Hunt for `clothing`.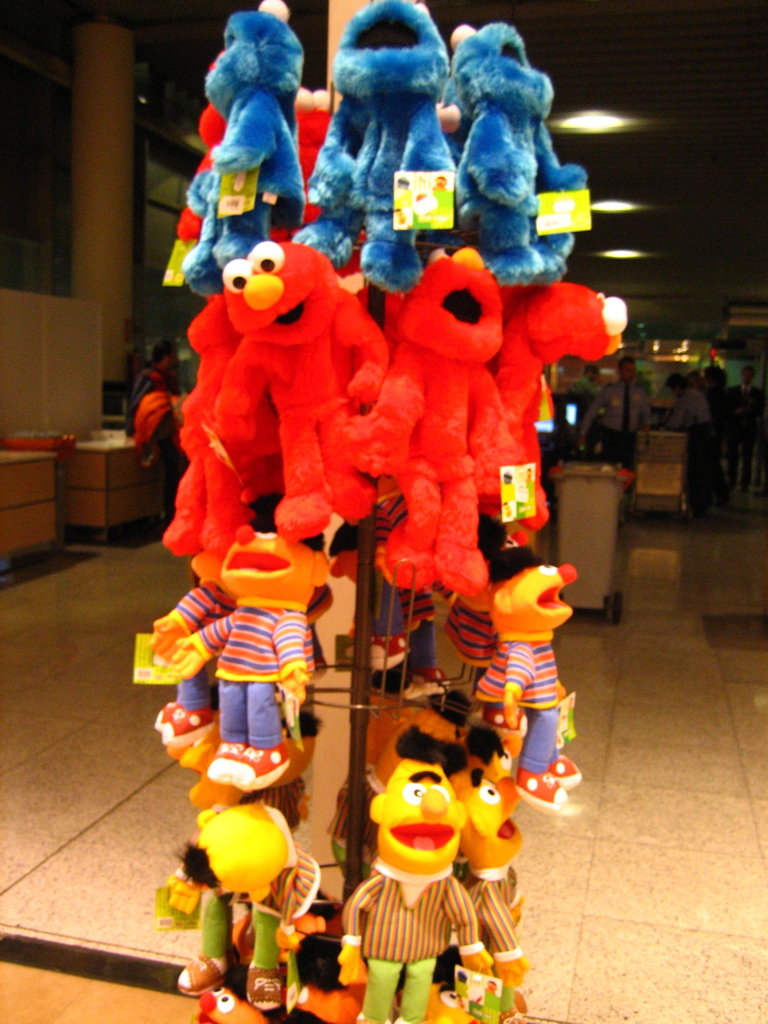
Hunted down at detection(559, 374, 633, 458).
